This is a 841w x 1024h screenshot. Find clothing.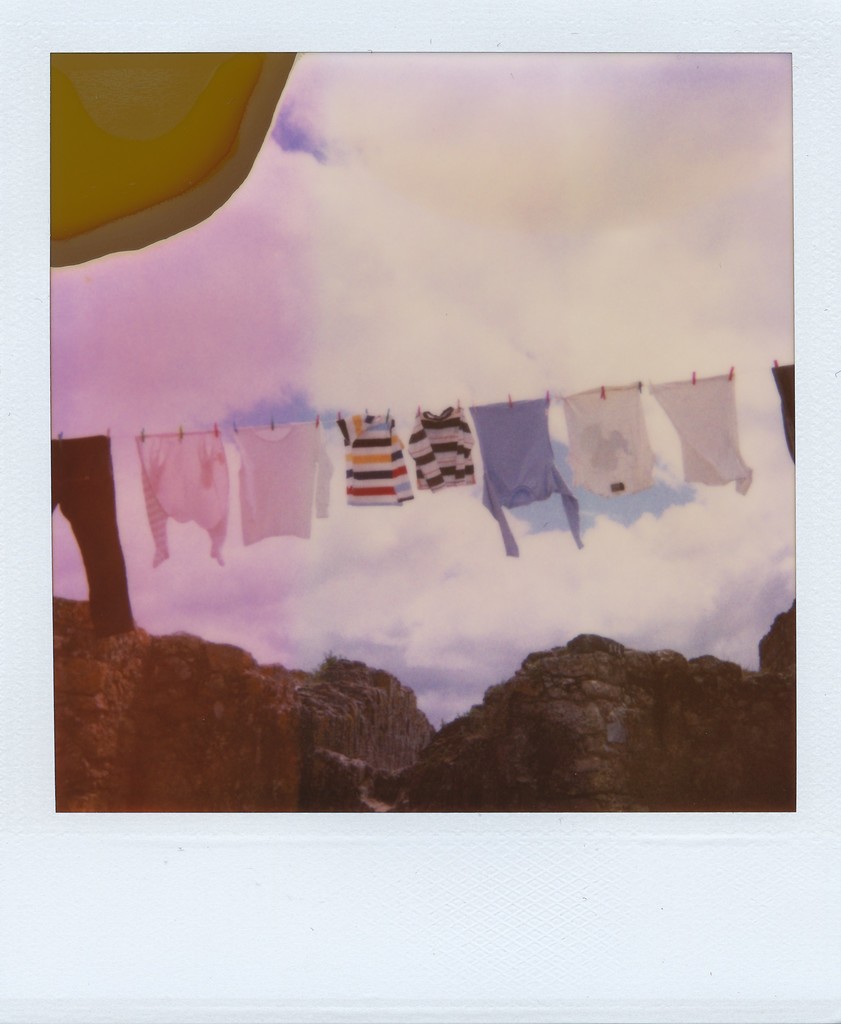
Bounding box: [left=230, top=417, right=333, bottom=548].
